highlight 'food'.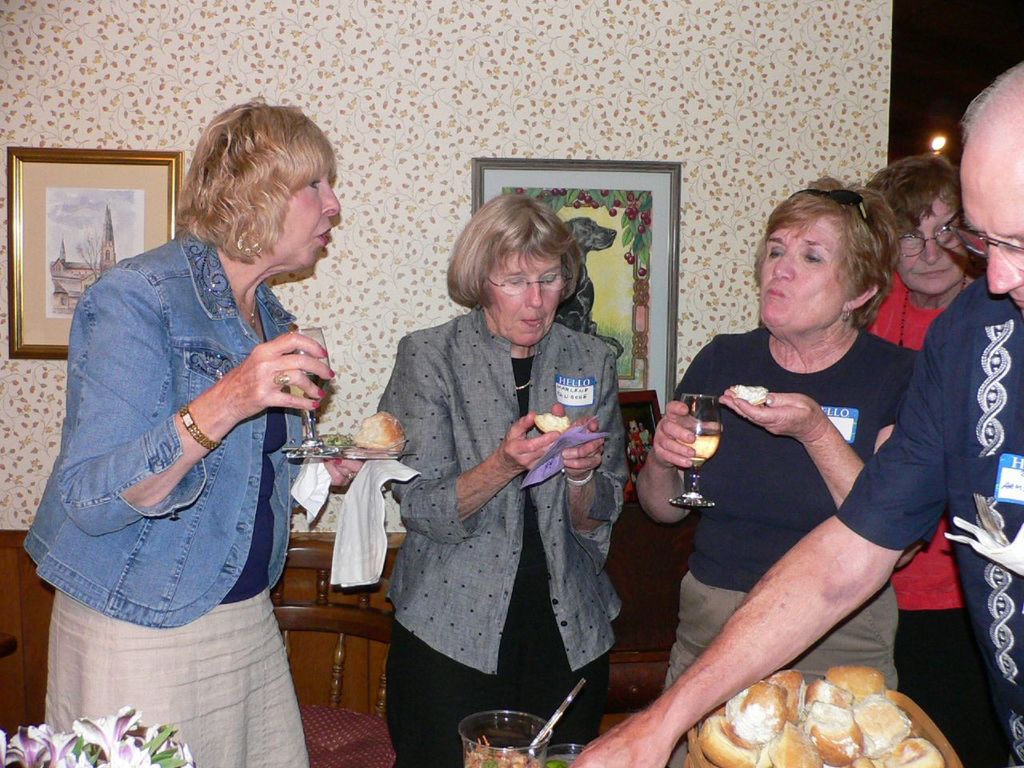
Highlighted region: 726, 384, 766, 408.
